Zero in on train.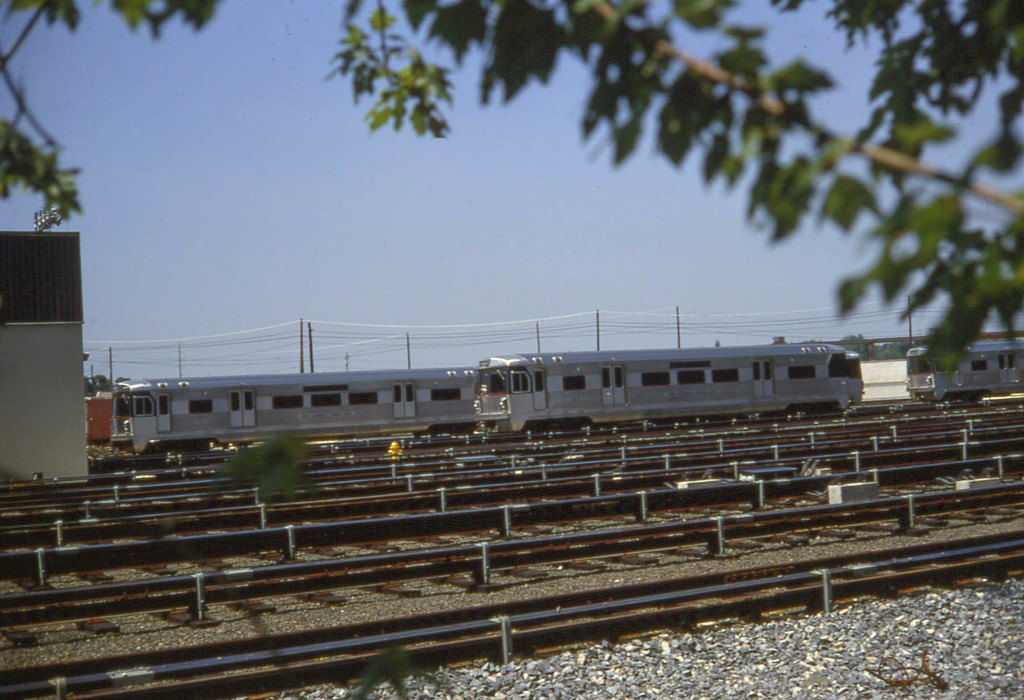
Zeroed in: bbox=(469, 347, 865, 437).
